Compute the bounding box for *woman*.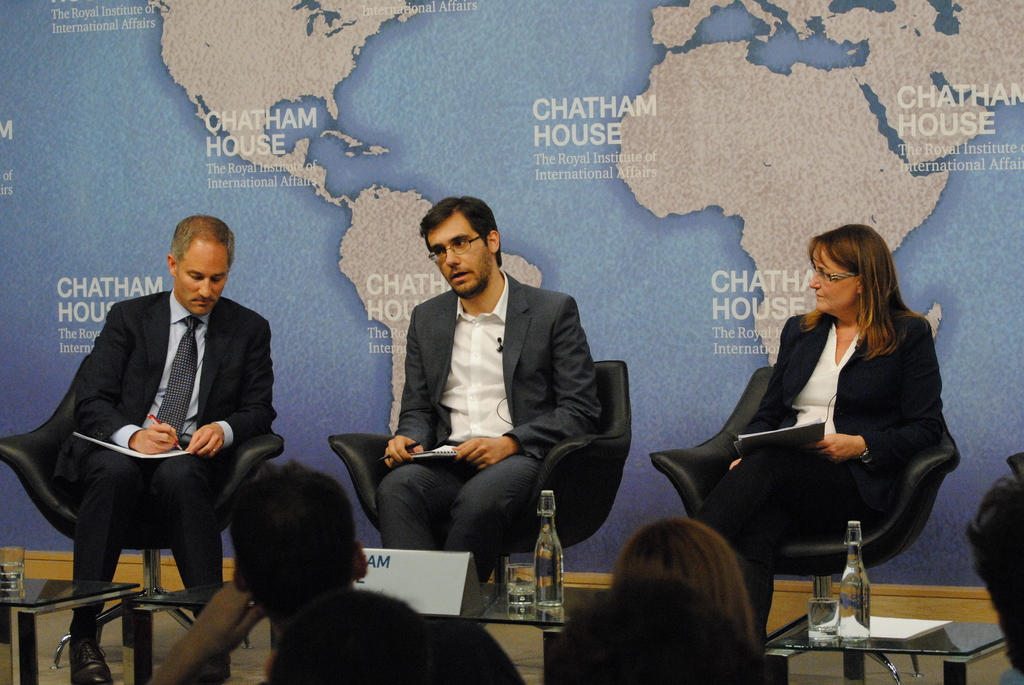
l=699, t=220, r=944, b=640.
